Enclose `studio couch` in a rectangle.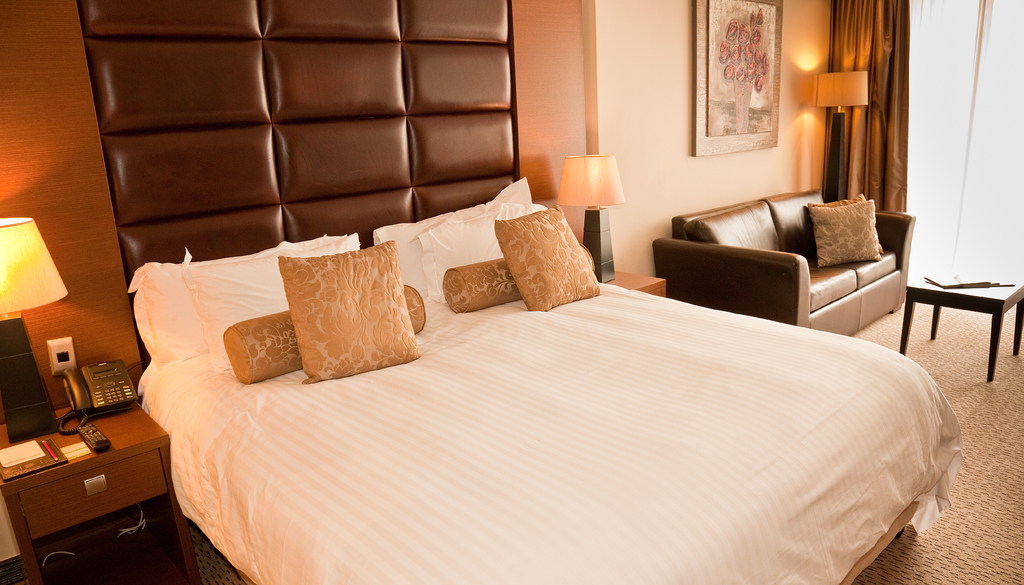
locate(652, 182, 916, 342).
